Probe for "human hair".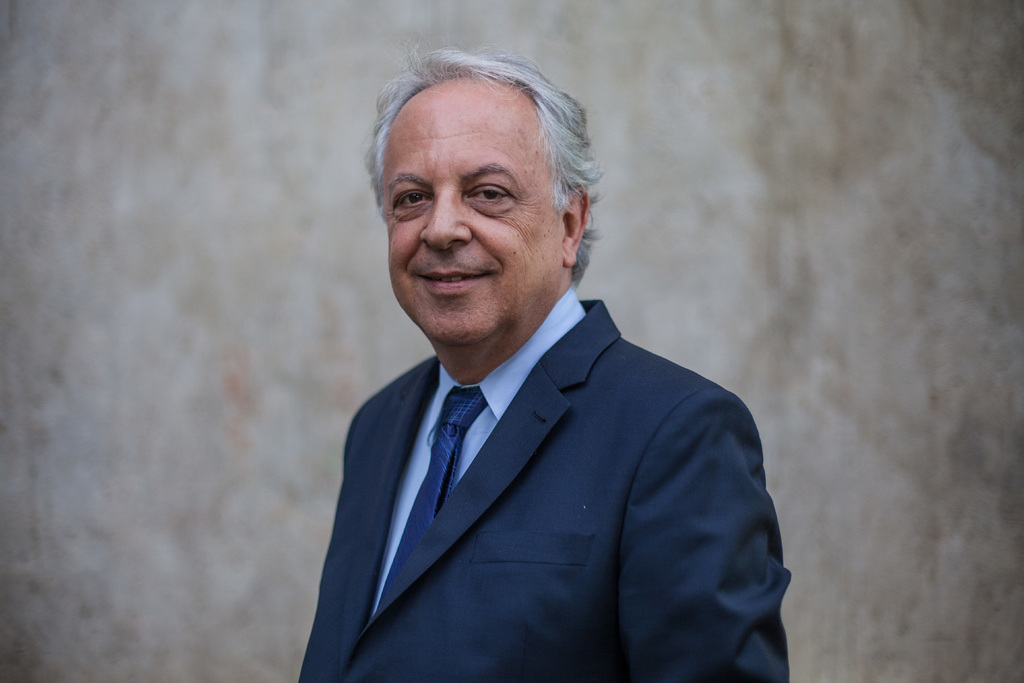
Probe result: <region>372, 85, 581, 290</region>.
